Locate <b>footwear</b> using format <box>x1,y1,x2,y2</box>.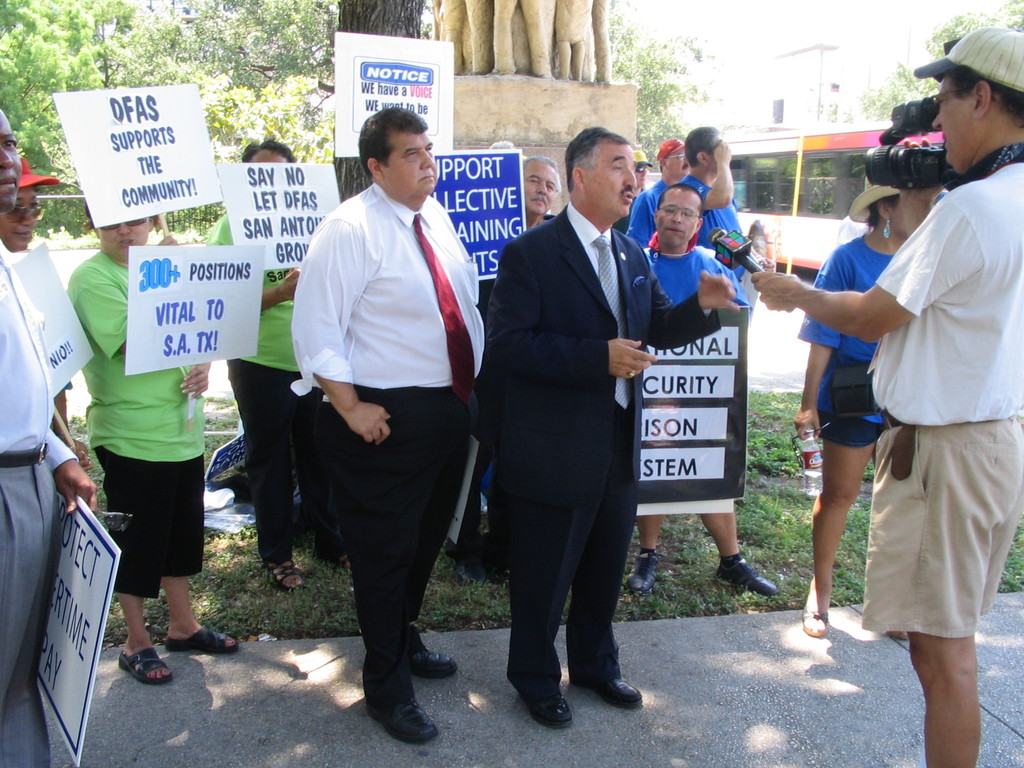
<box>408,639,456,682</box>.
